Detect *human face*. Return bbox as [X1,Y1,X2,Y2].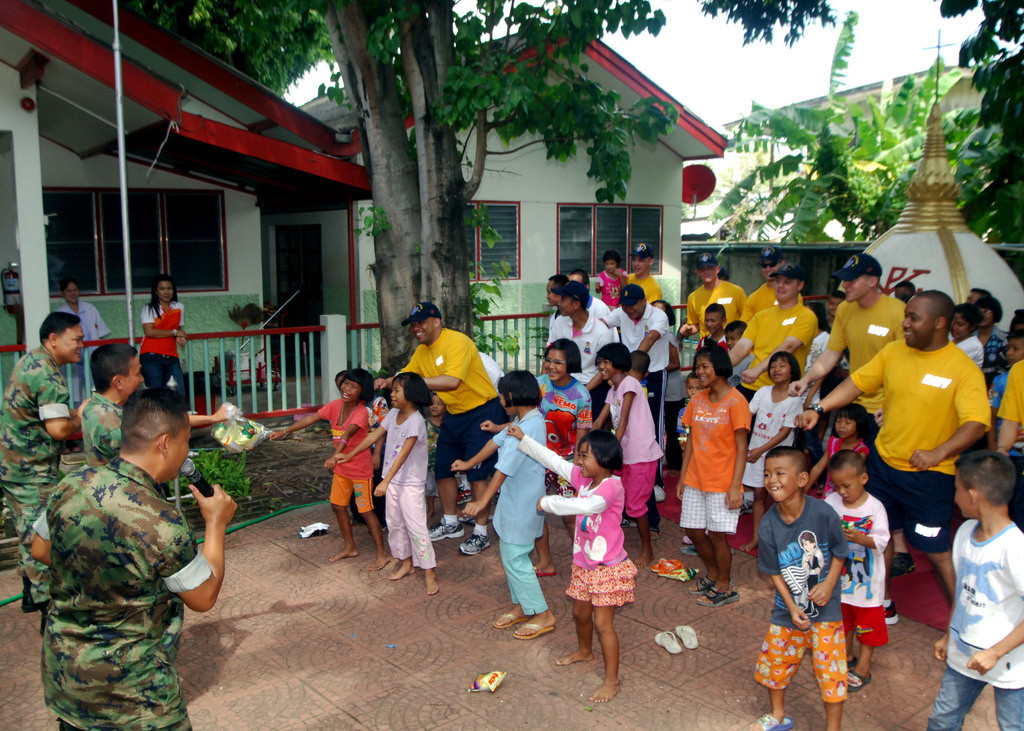
[900,301,940,346].
